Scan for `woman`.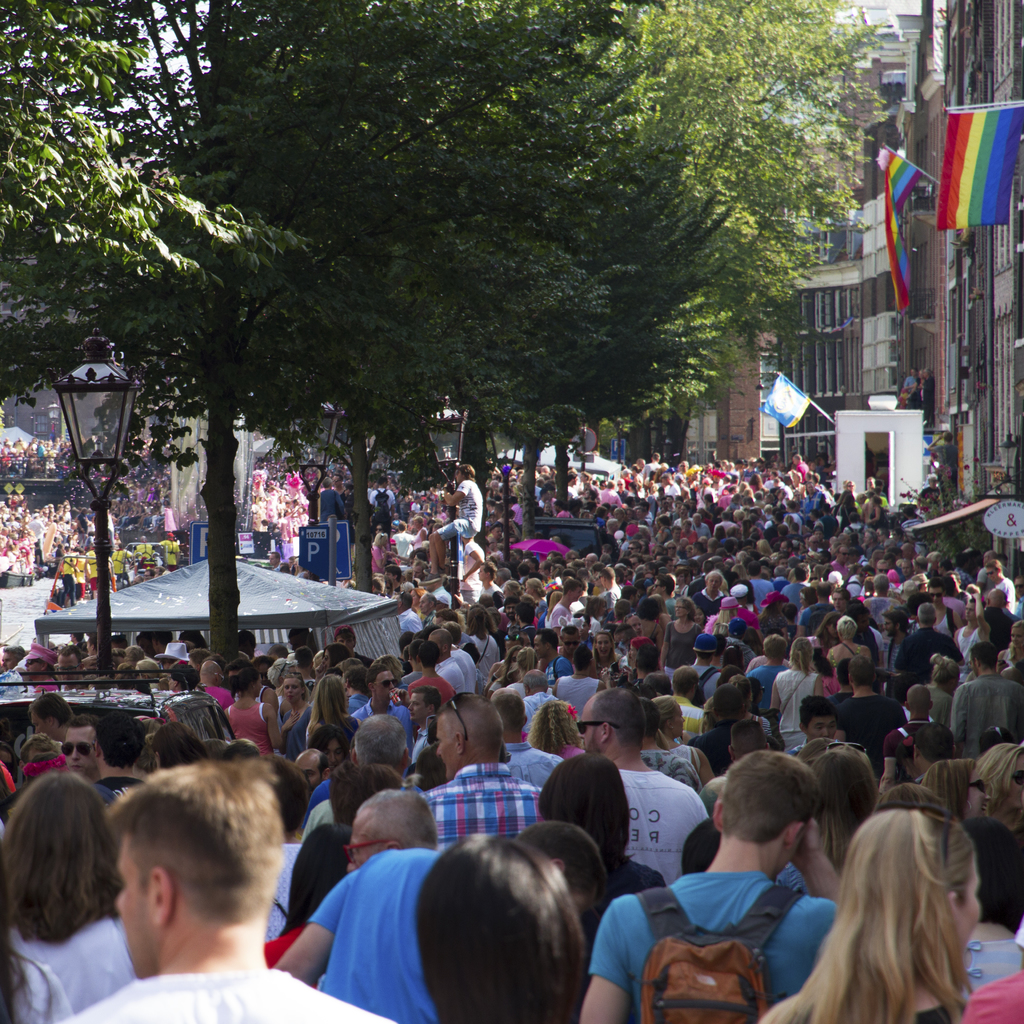
Scan result: 532:701:590:760.
